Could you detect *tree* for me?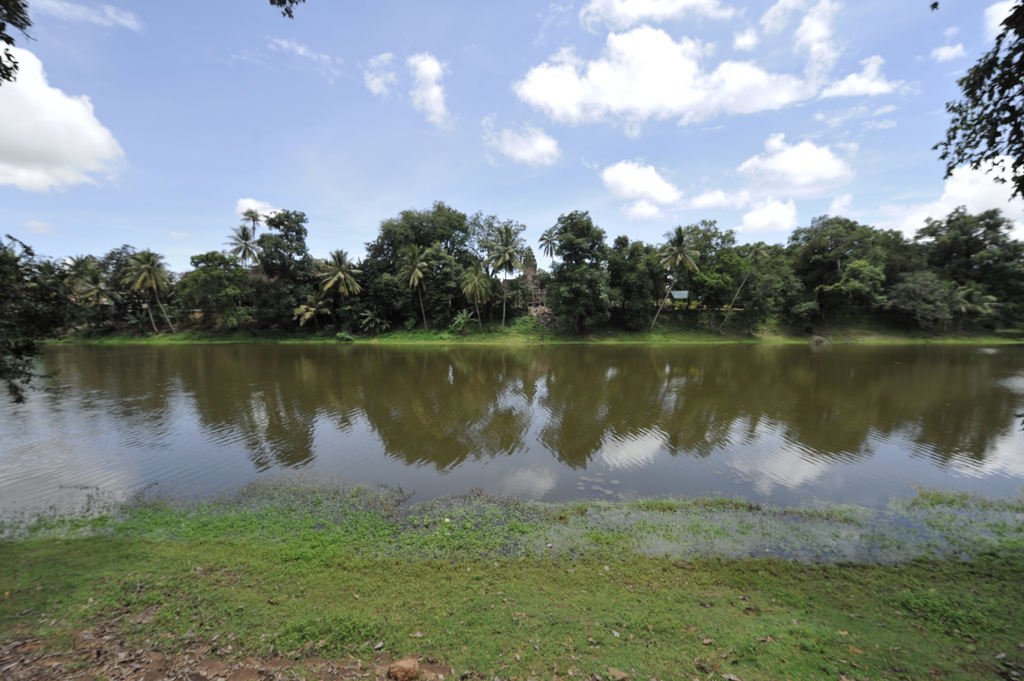
Detection result: bbox=[303, 226, 369, 340].
